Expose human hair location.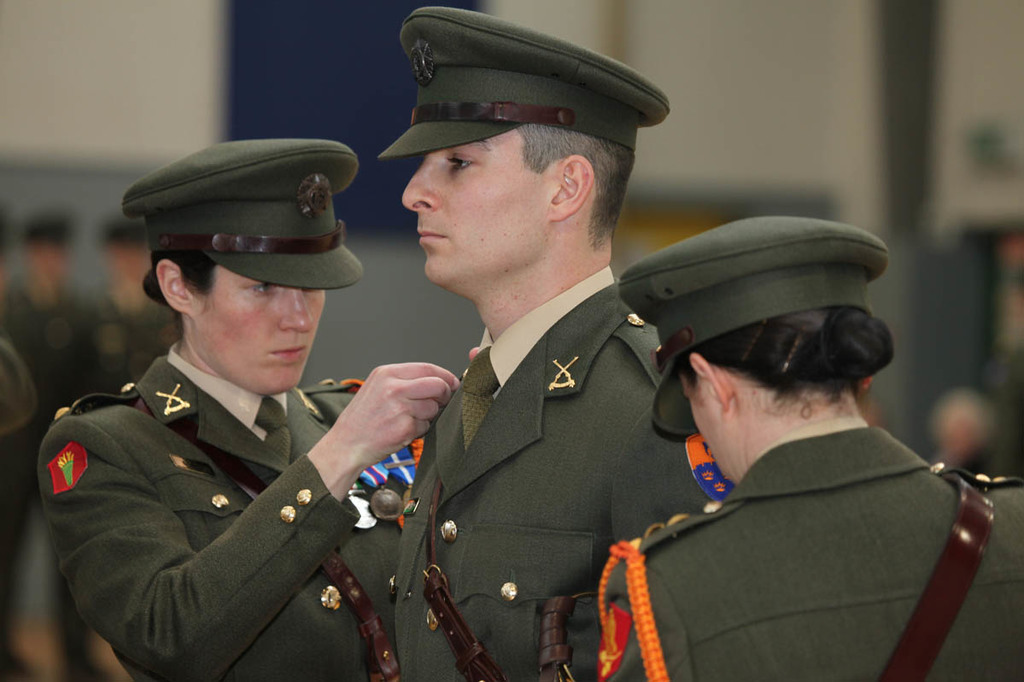
Exposed at detection(137, 258, 222, 304).
